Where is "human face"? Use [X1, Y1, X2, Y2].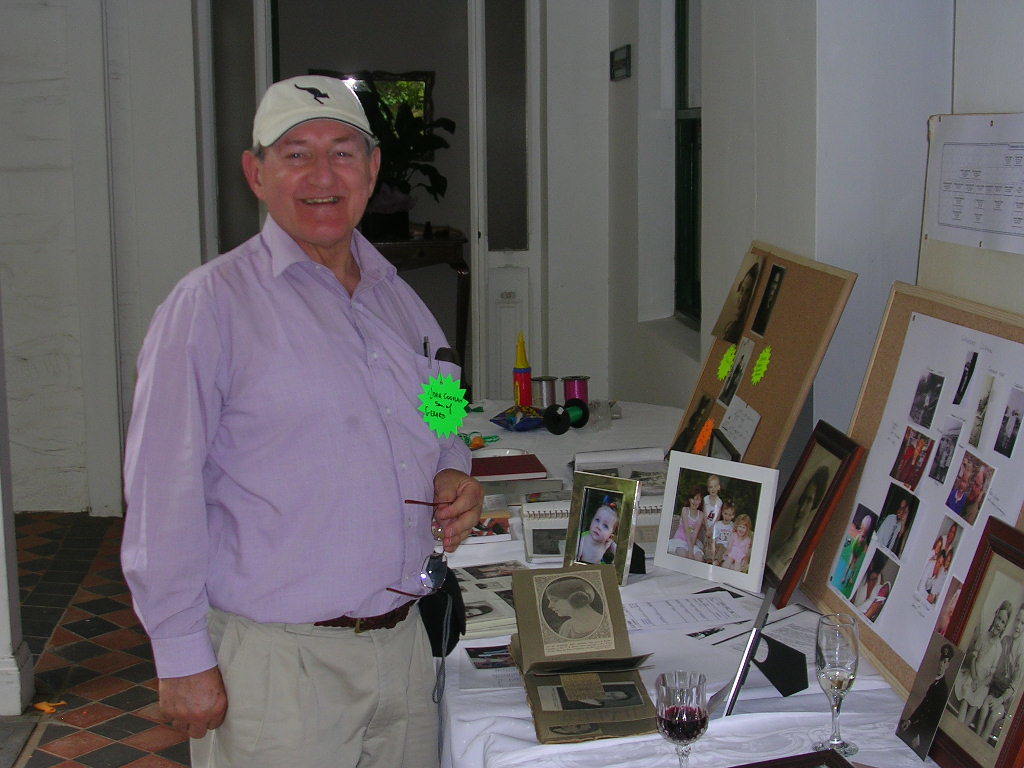
[992, 611, 1008, 644].
